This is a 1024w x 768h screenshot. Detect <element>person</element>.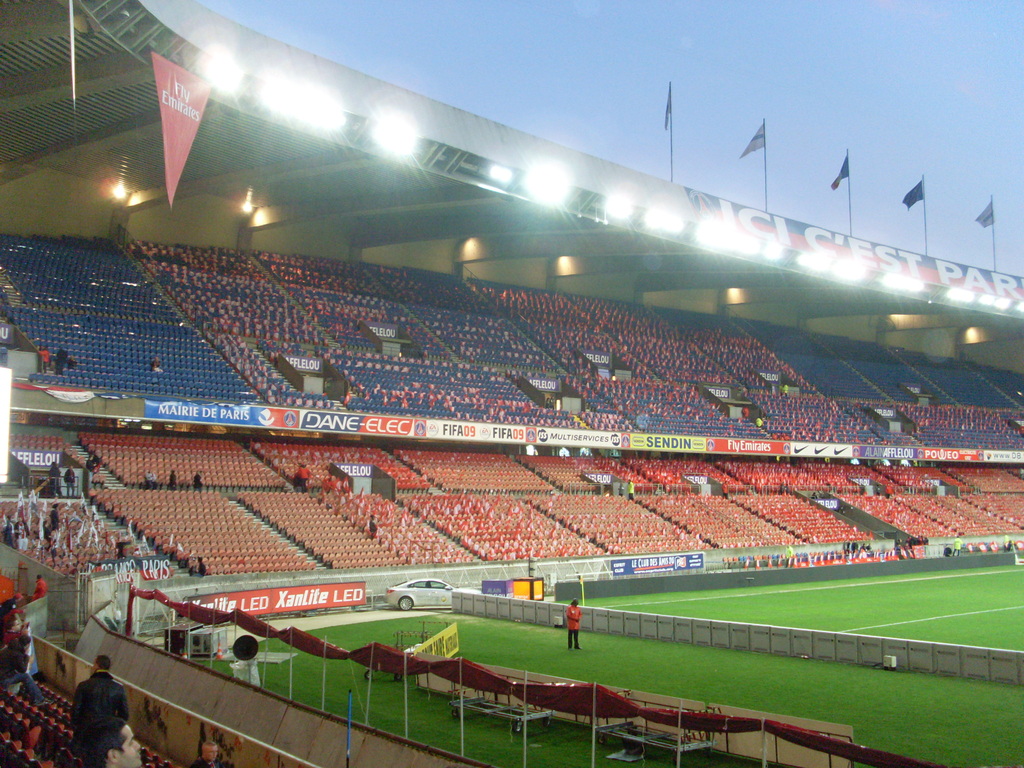
select_region(563, 595, 580, 650).
